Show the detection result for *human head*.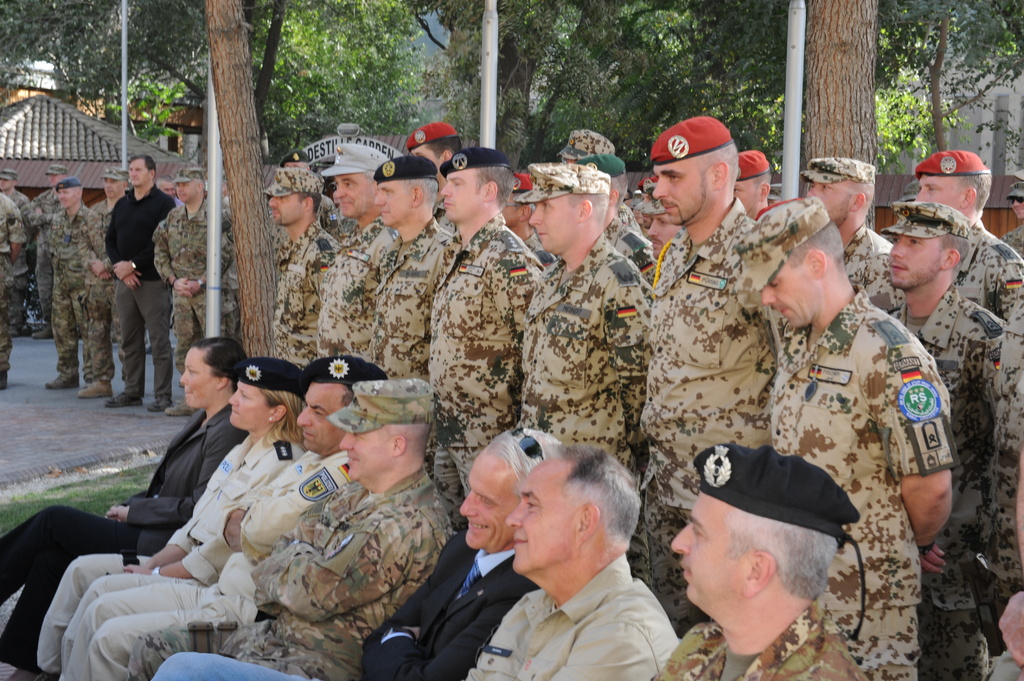
BBox(225, 356, 307, 429).
